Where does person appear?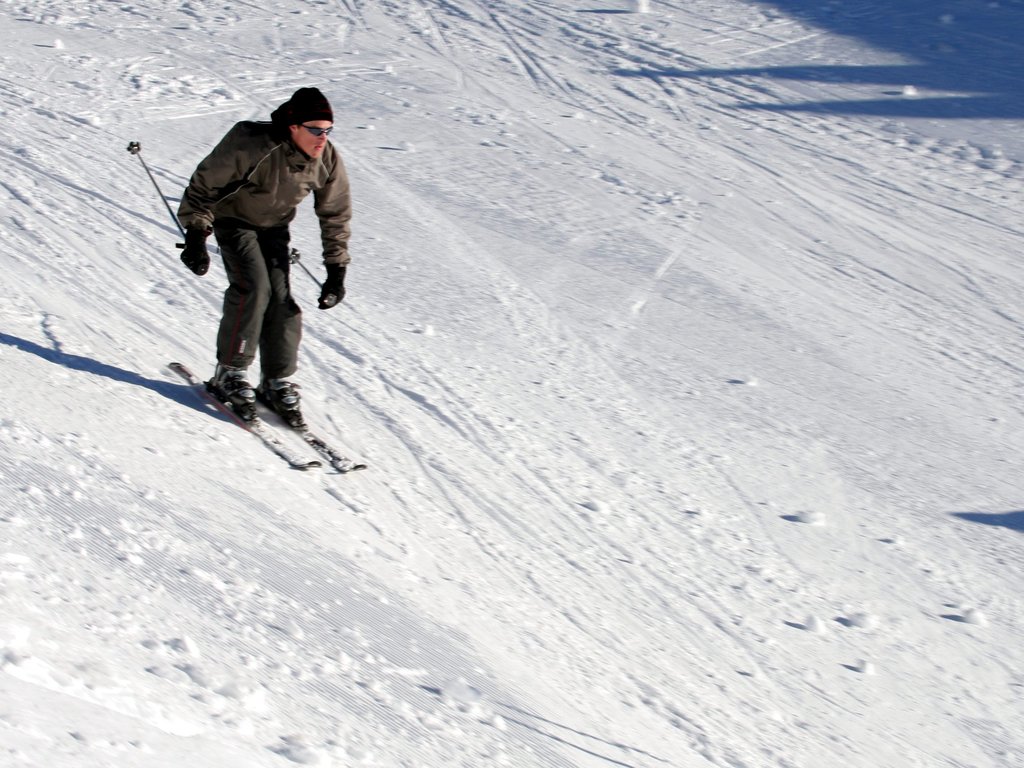
Appears at 163:69:344:452.
